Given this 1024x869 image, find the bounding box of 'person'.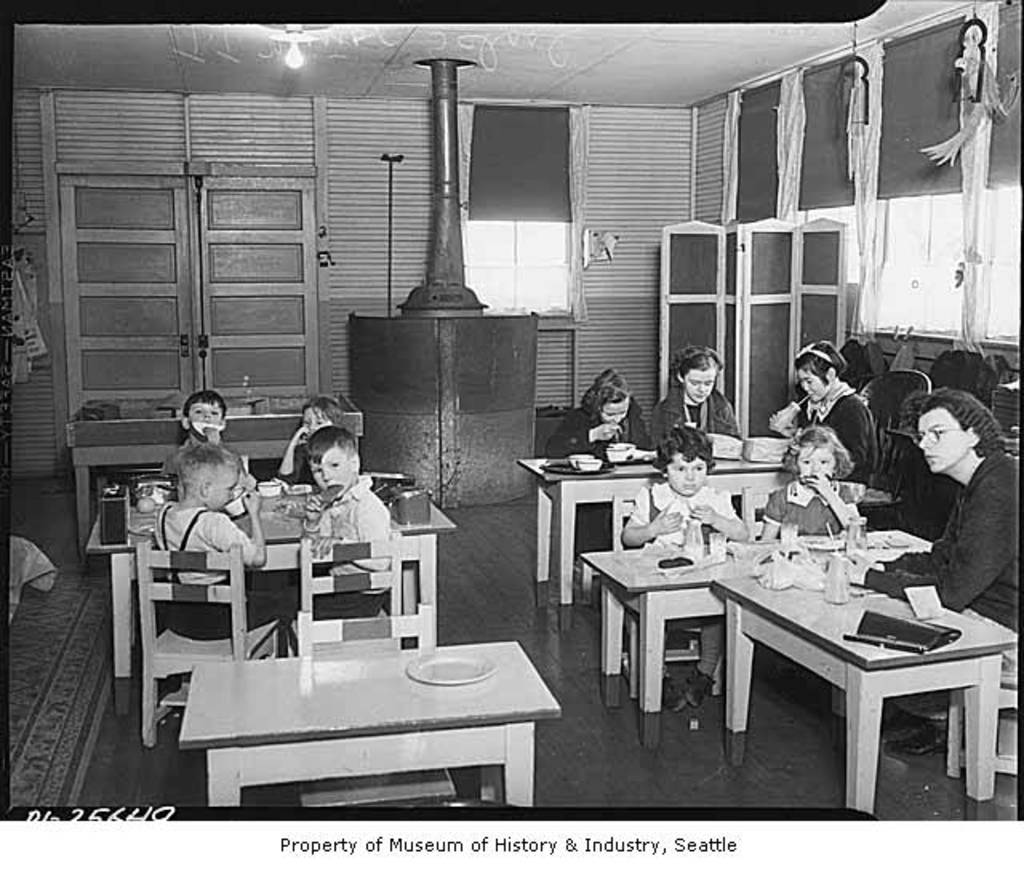
(830, 381, 1022, 757).
